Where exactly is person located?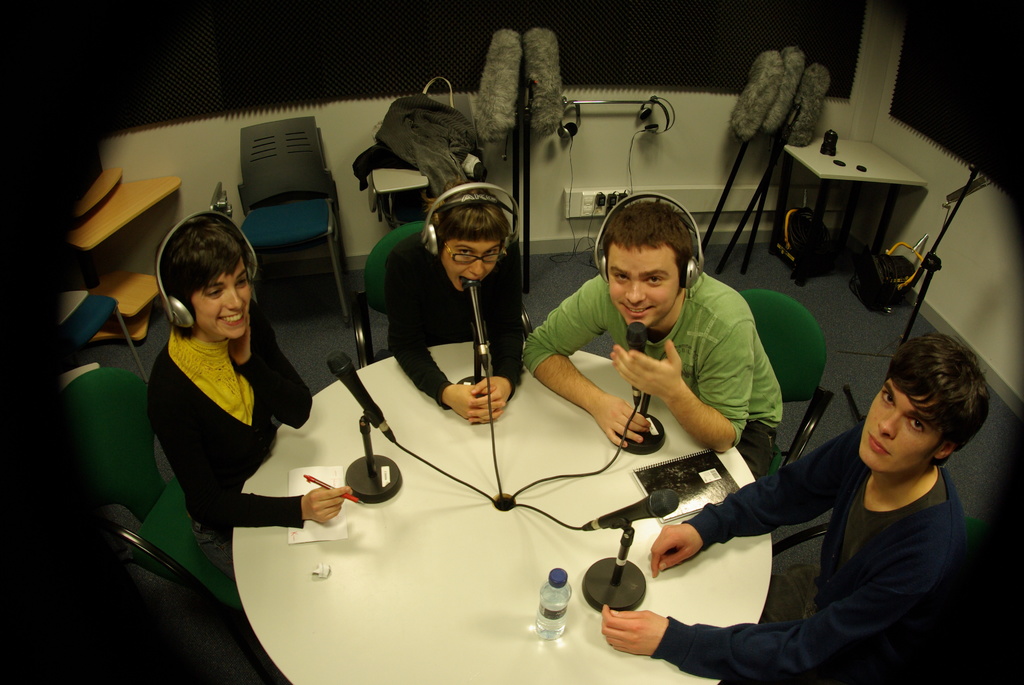
Its bounding box is {"x1": 141, "y1": 207, "x2": 364, "y2": 590}.
